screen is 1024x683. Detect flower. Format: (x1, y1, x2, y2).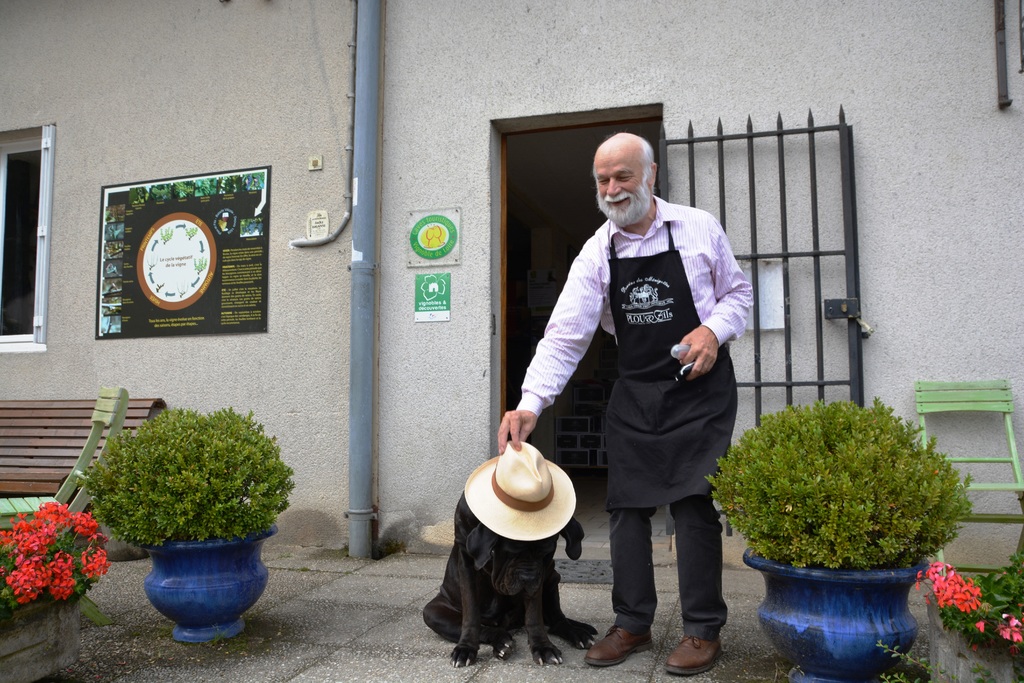
(990, 620, 1023, 645).
